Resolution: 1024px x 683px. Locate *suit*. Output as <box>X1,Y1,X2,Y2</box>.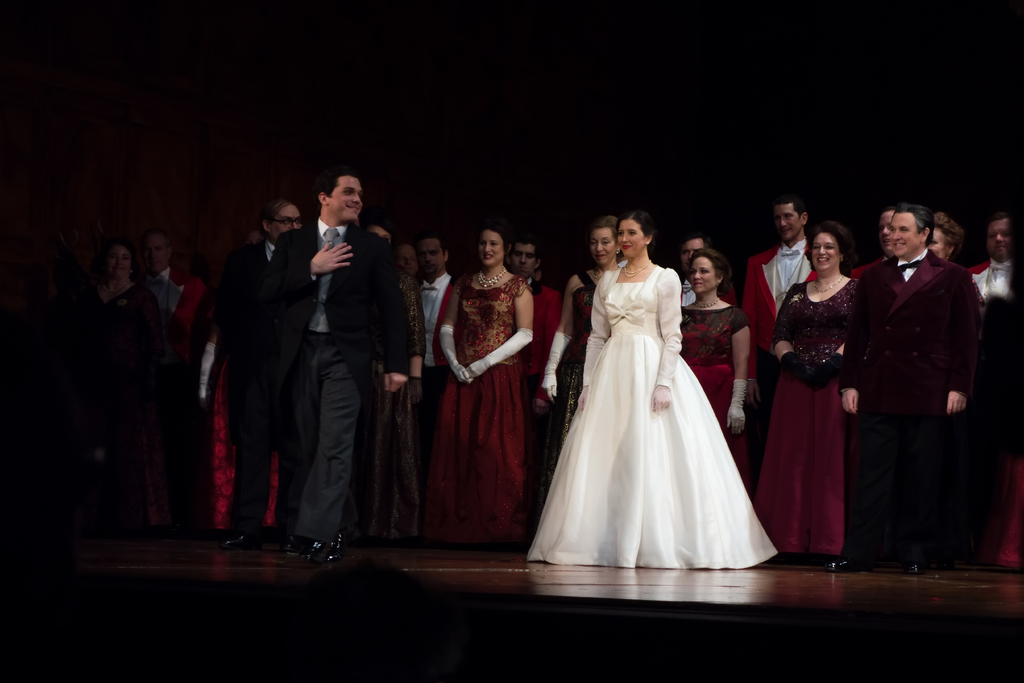
<box>234,242,275,525</box>.
